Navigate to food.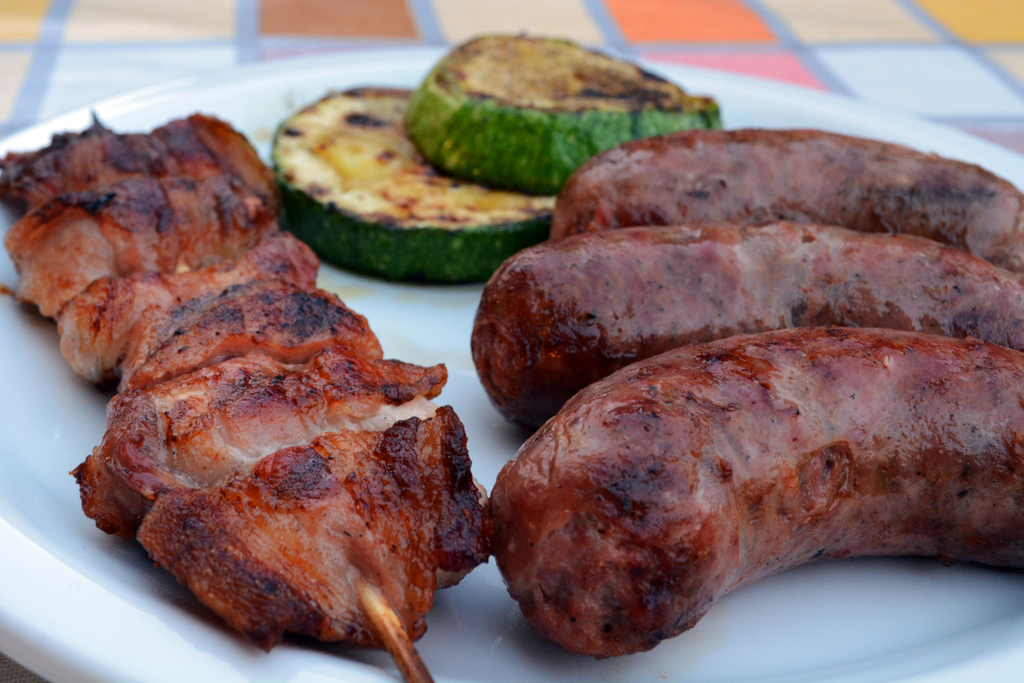
Navigation target: 484:331:1023:654.
